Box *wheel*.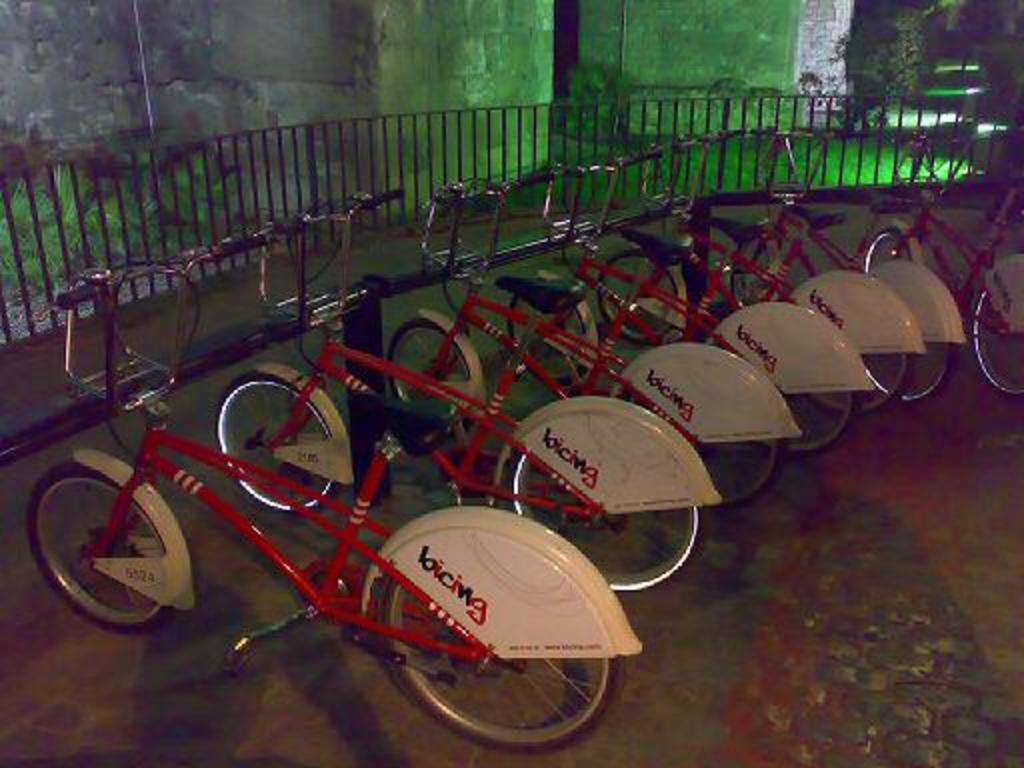
rect(854, 256, 946, 400).
